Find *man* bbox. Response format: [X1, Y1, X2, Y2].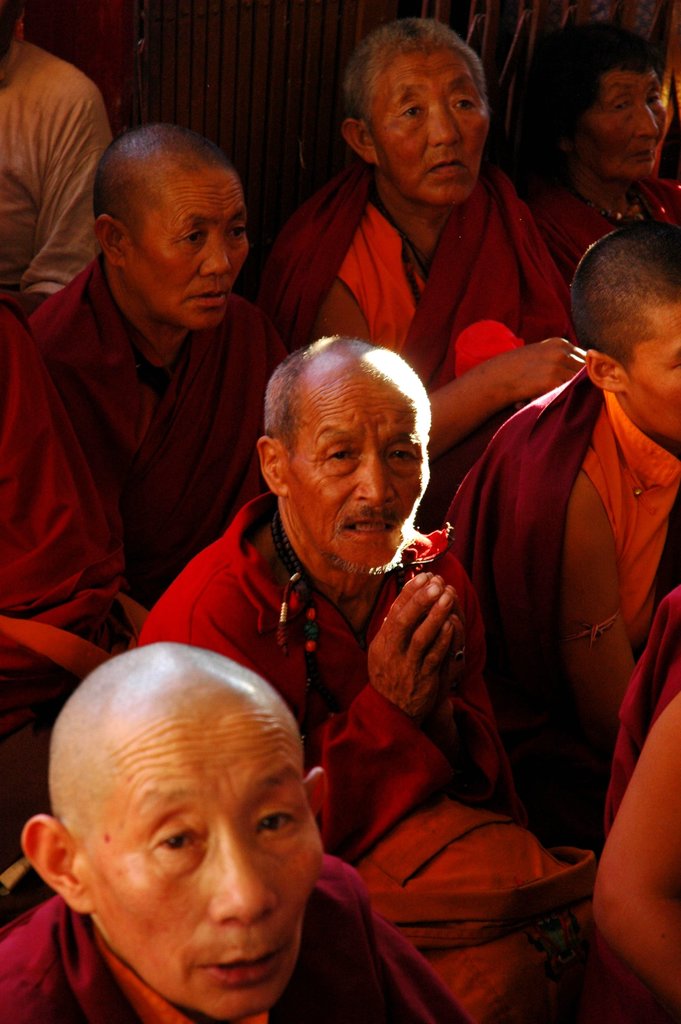
[10, 122, 294, 726].
